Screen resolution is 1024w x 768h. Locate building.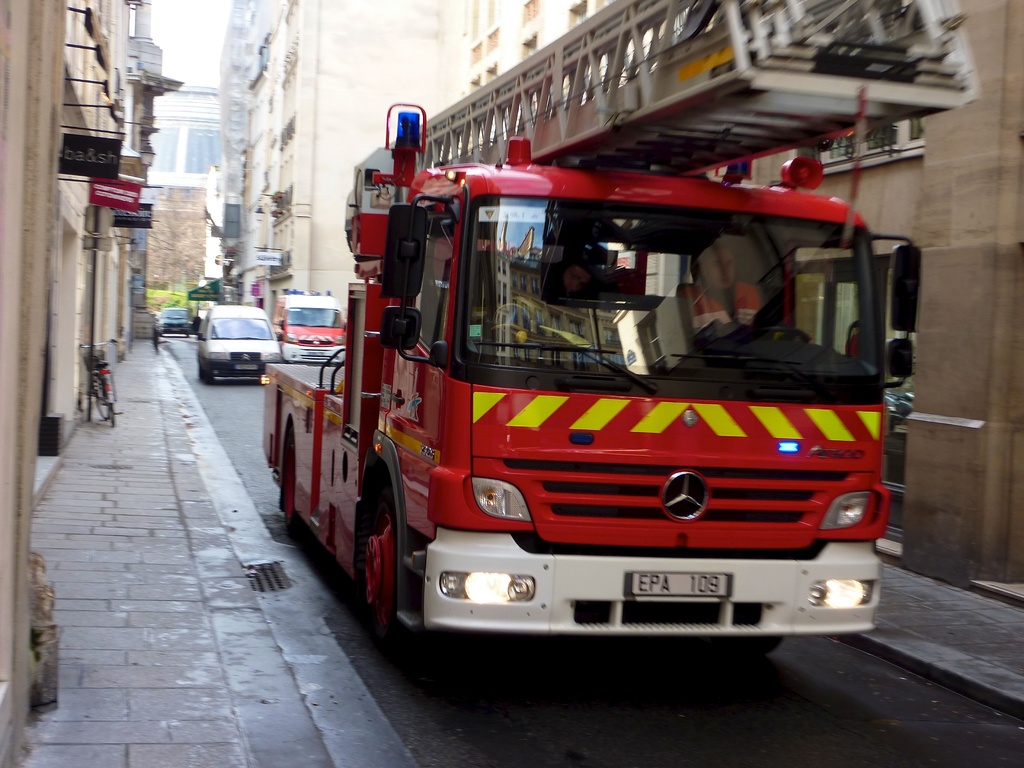
box=[239, 0, 1023, 597].
